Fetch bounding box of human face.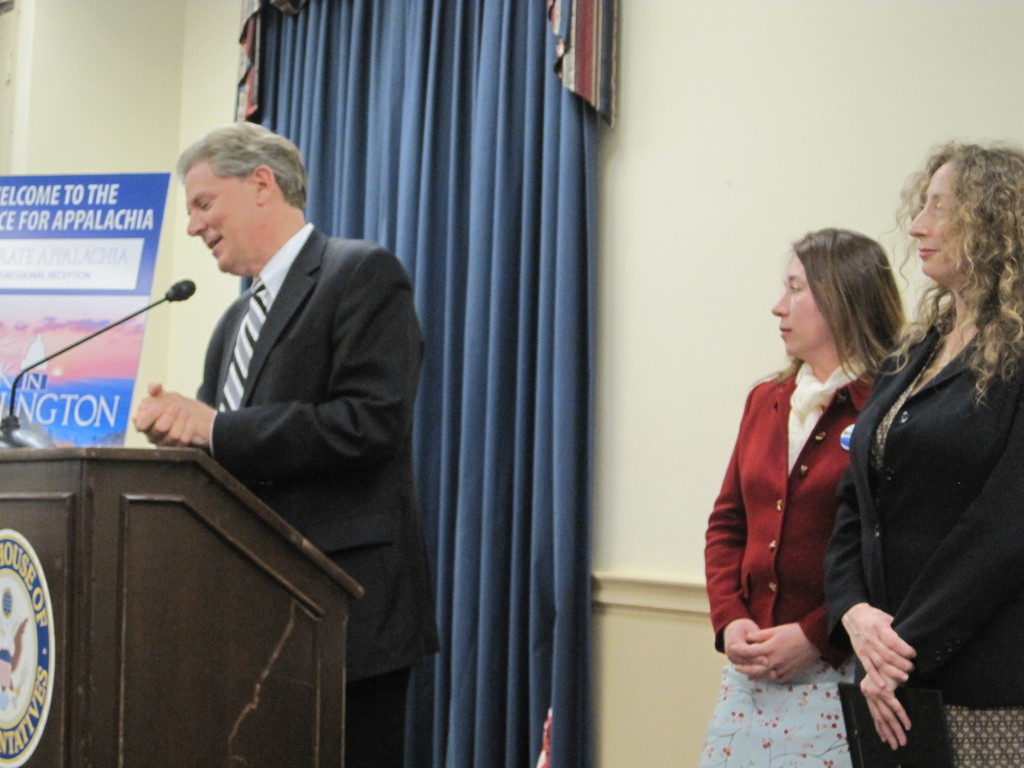
Bbox: <bbox>903, 159, 963, 280</bbox>.
